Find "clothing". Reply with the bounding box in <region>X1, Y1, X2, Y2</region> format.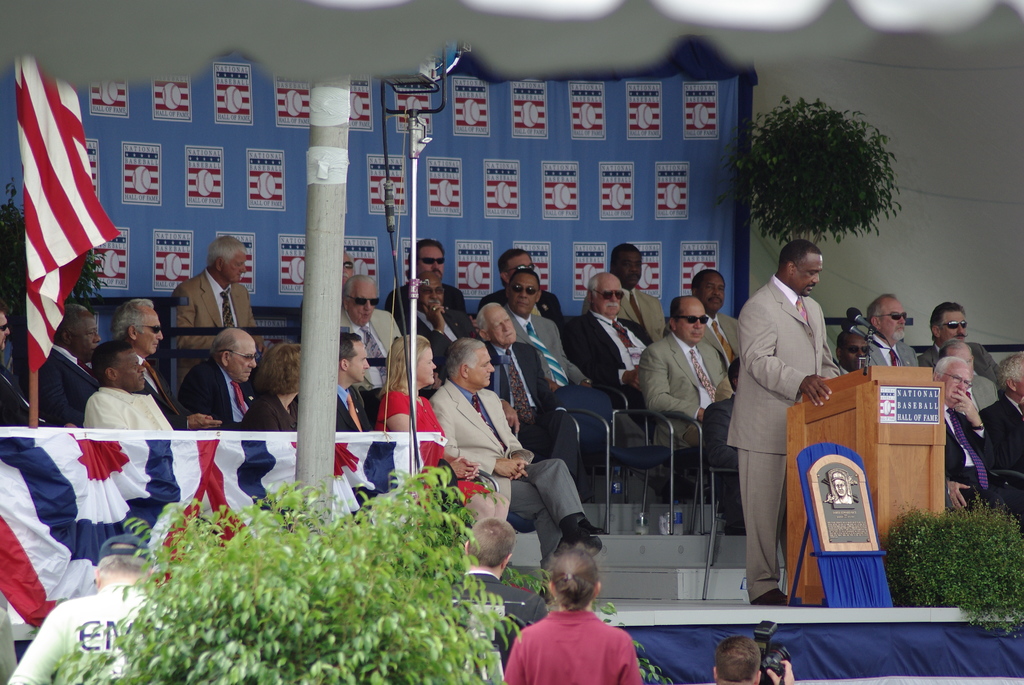
<region>583, 287, 667, 345</region>.
